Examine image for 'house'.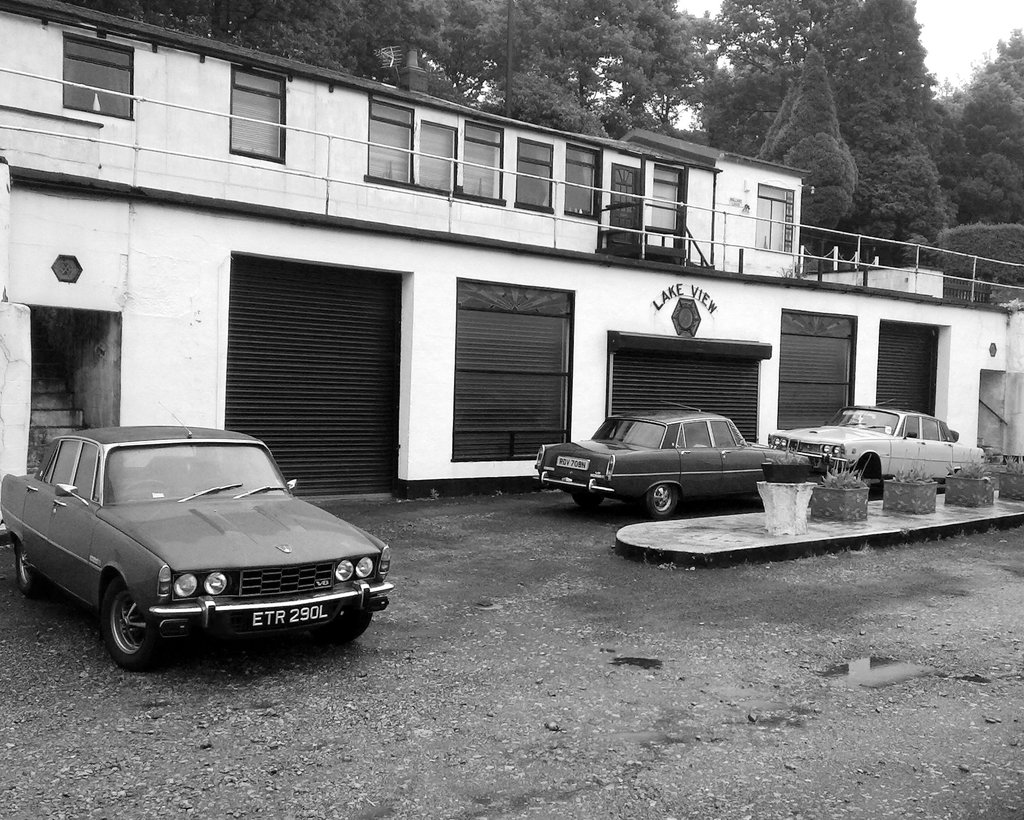
Examination result: bbox=[0, 0, 1023, 477].
